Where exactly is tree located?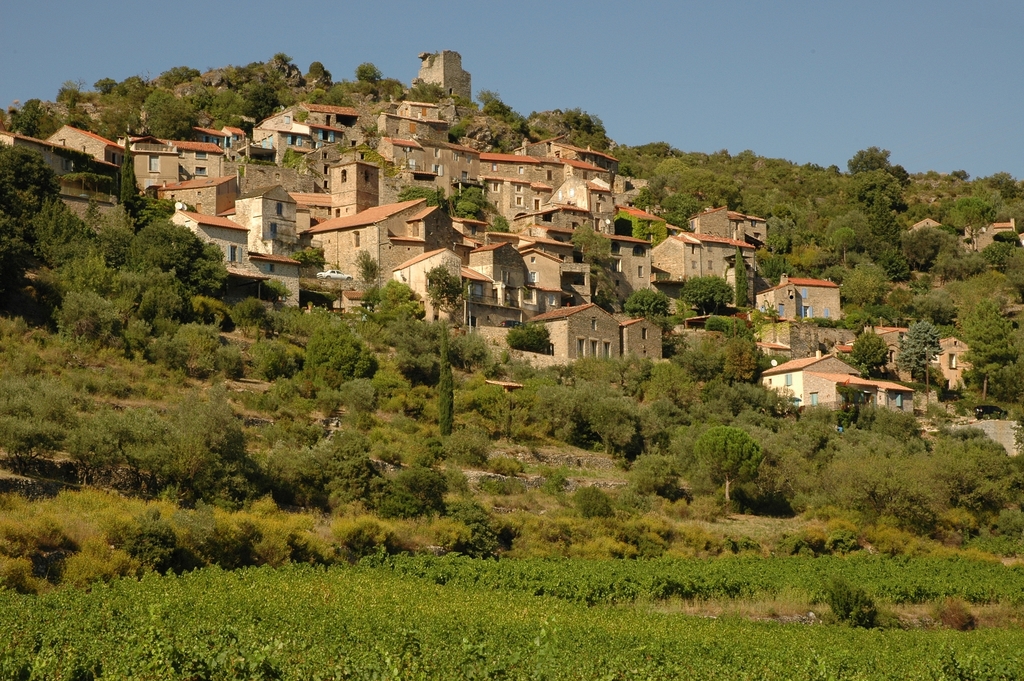
Its bounding box is locate(567, 220, 616, 279).
